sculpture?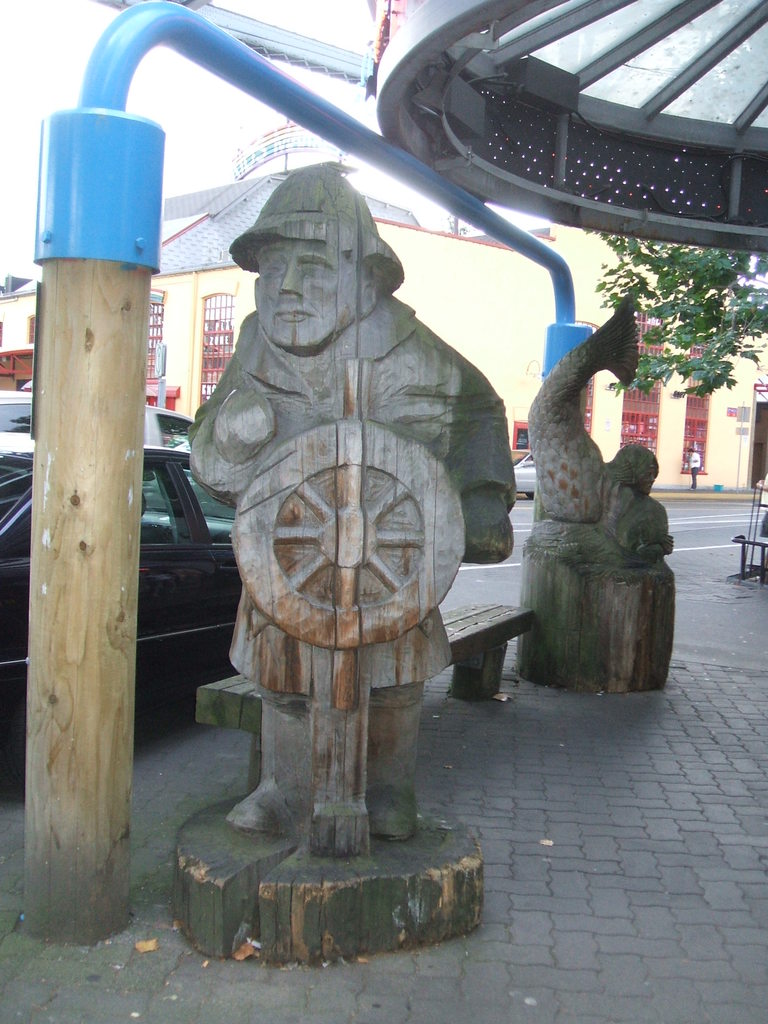
518/298/728/697
